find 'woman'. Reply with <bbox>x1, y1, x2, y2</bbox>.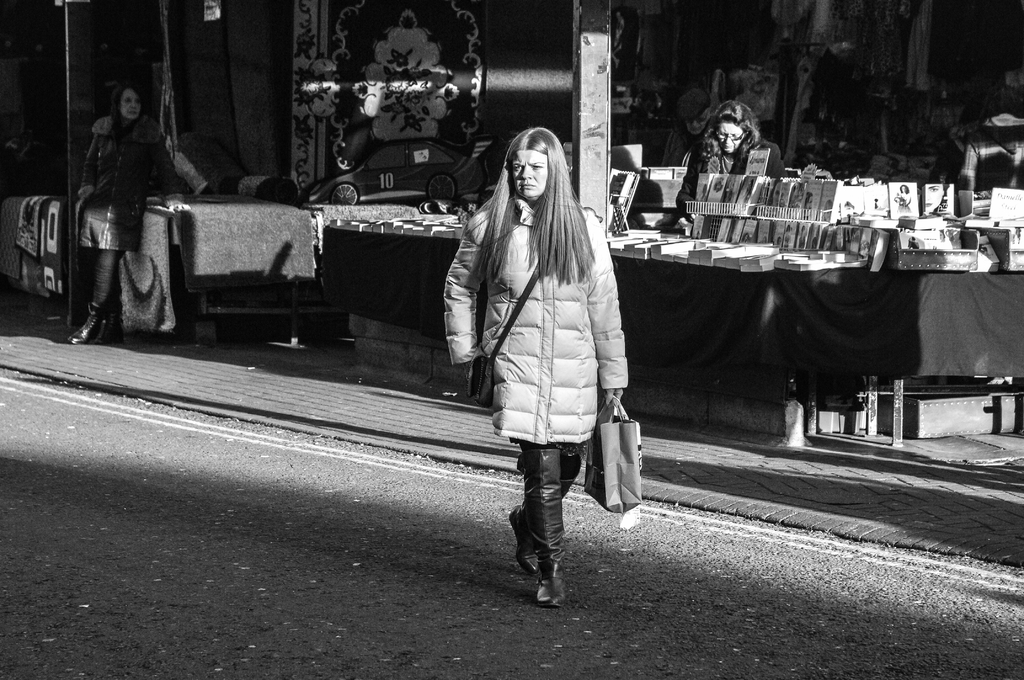
<bbox>675, 99, 783, 214</bbox>.
